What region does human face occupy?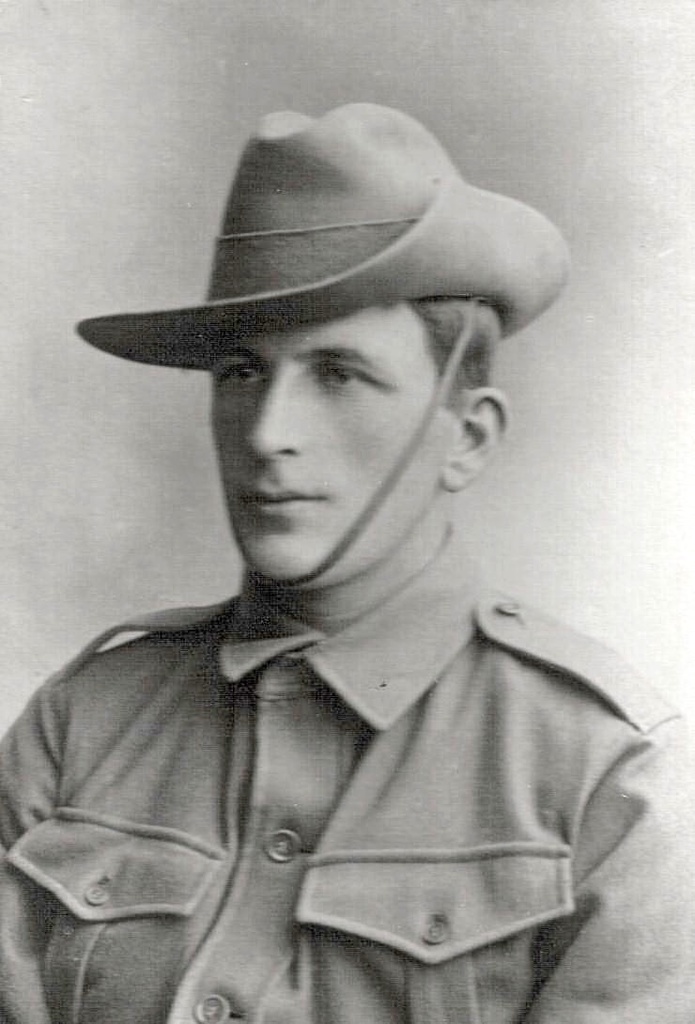
pyautogui.locateOnScreen(212, 297, 459, 588).
